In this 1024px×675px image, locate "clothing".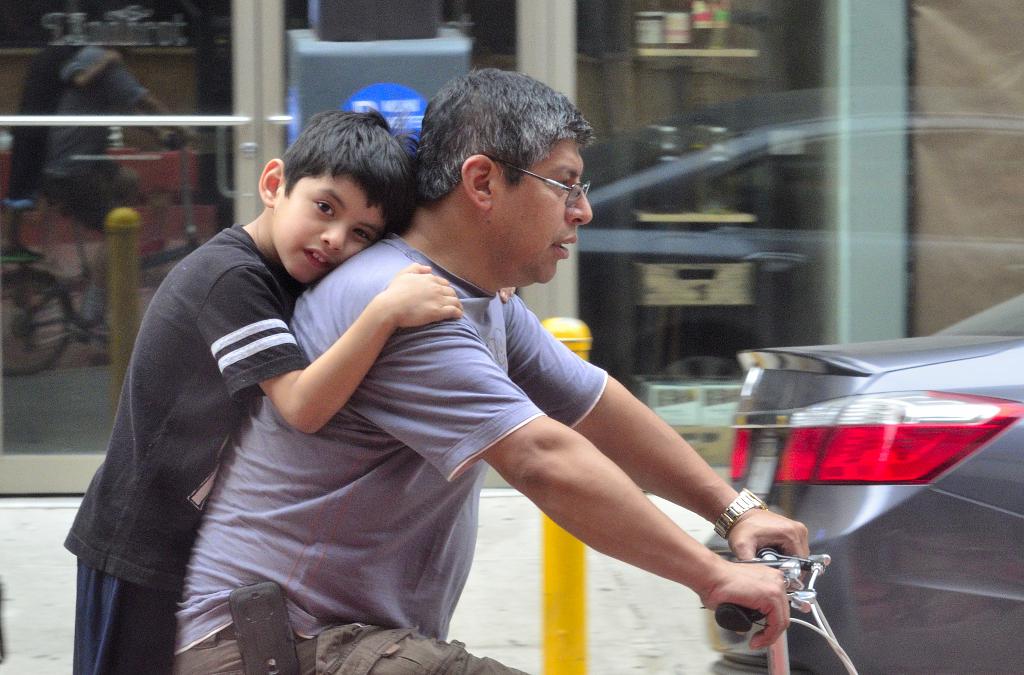
Bounding box: bbox=[164, 234, 609, 674].
